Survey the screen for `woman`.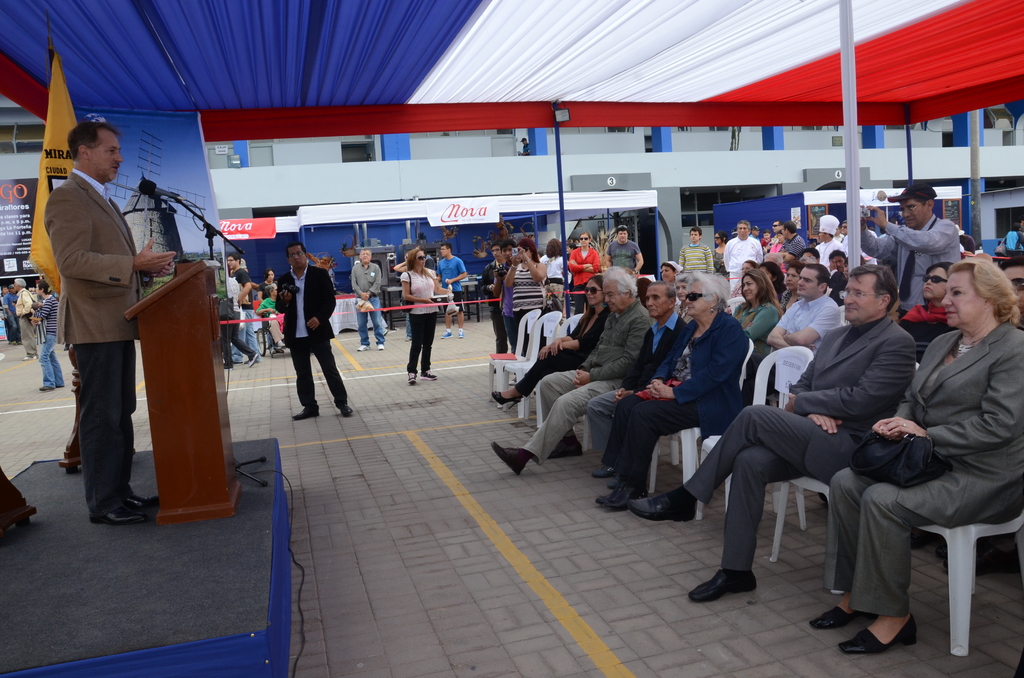
Survey found: bbox=[566, 229, 601, 318].
